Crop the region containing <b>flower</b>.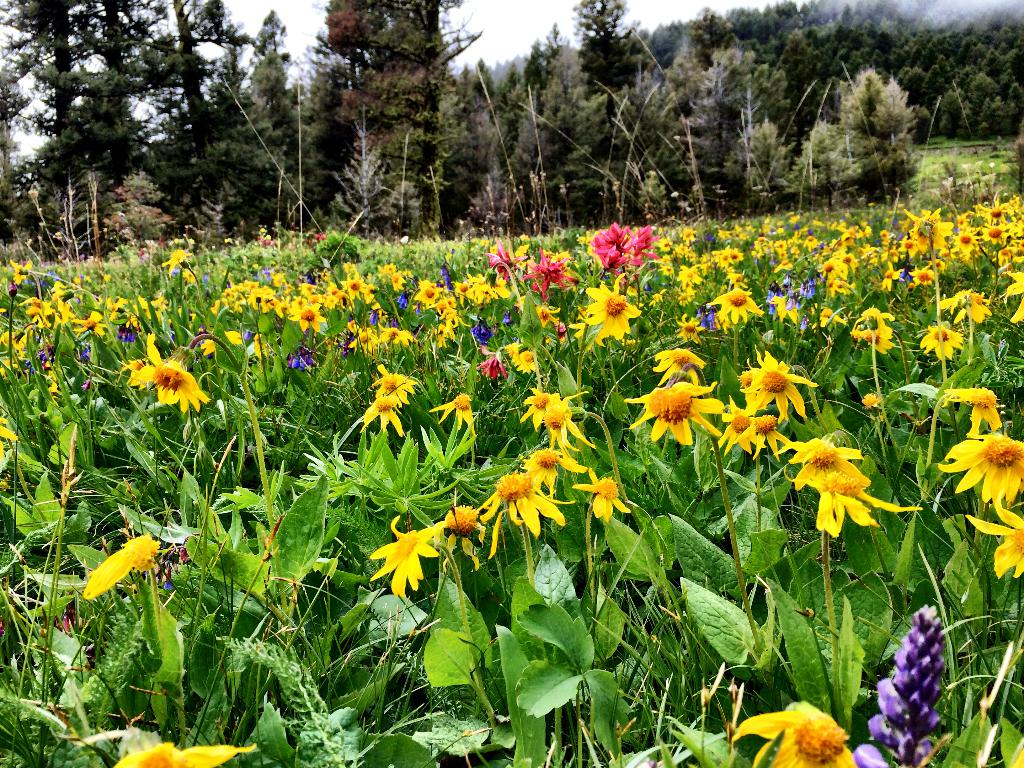
Crop region: BBox(948, 384, 1004, 434).
